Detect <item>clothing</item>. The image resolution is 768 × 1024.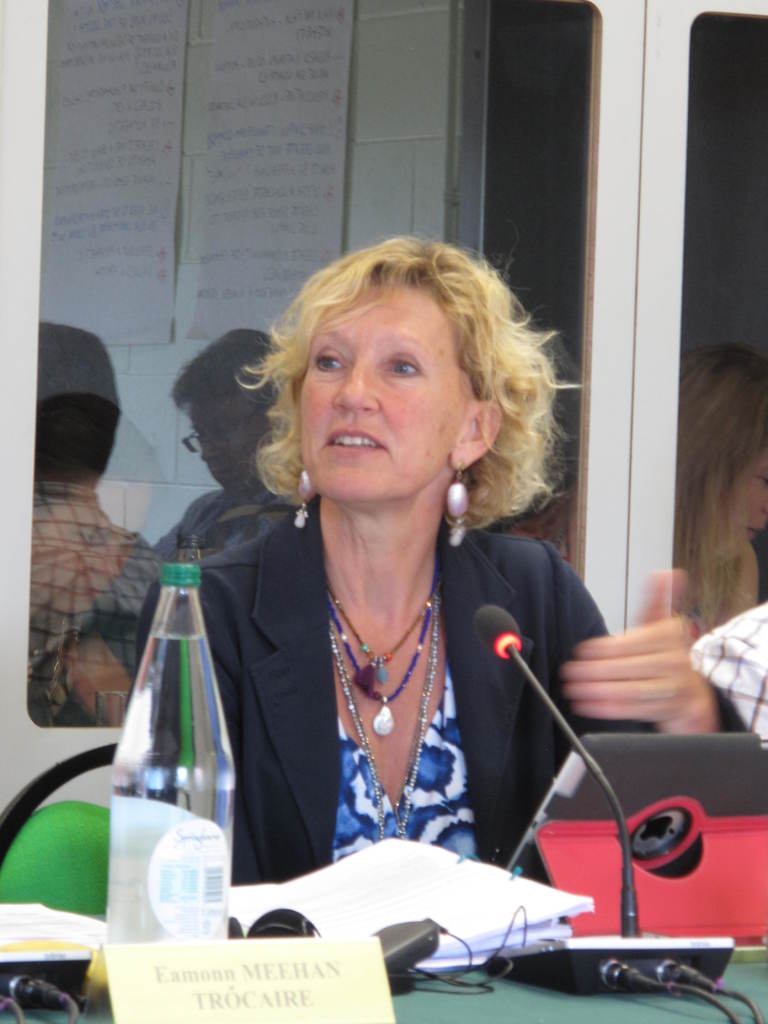
x1=151 y1=491 x2=687 y2=890.
